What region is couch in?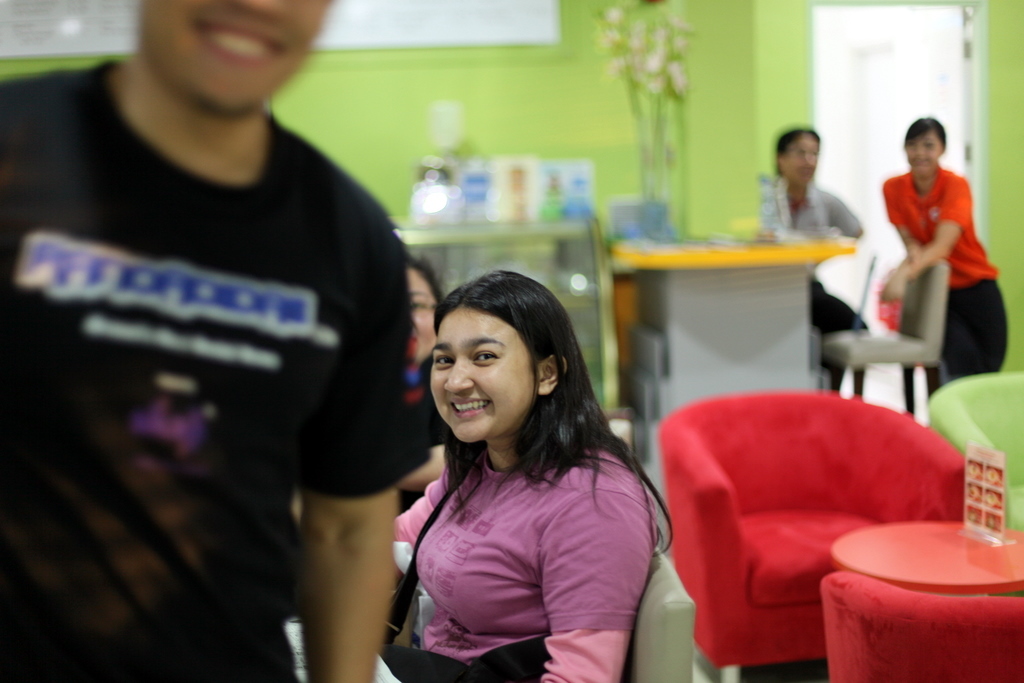
x1=930 y1=372 x2=1023 y2=530.
